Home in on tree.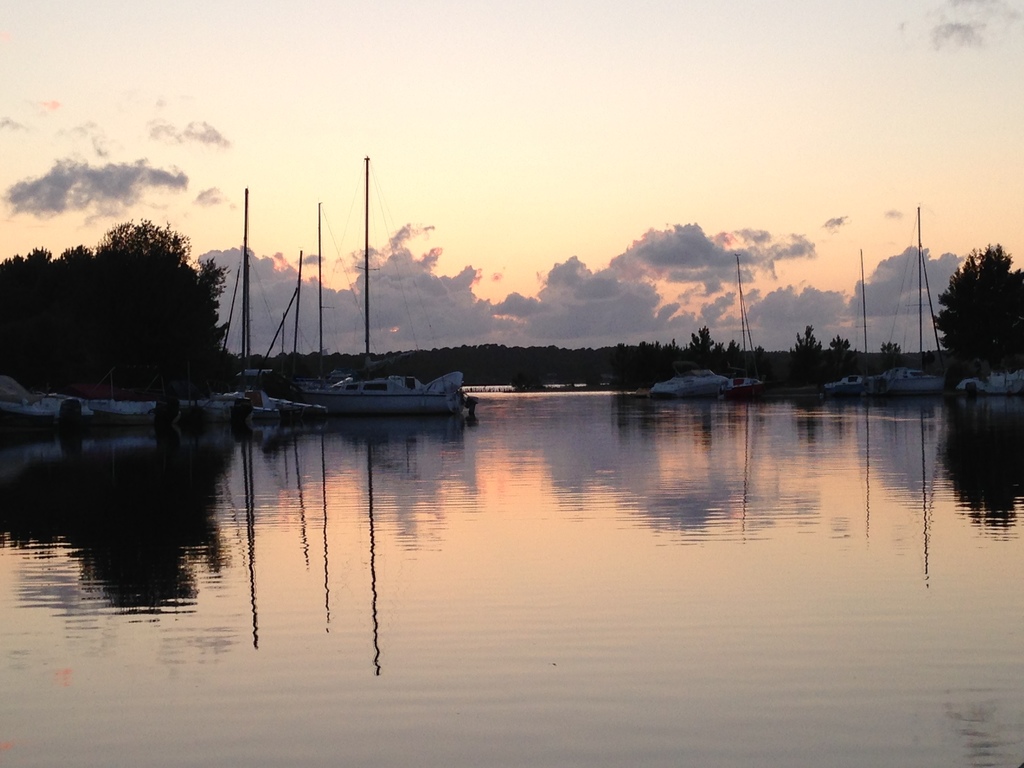
Homed in at region(726, 337, 737, 362).
